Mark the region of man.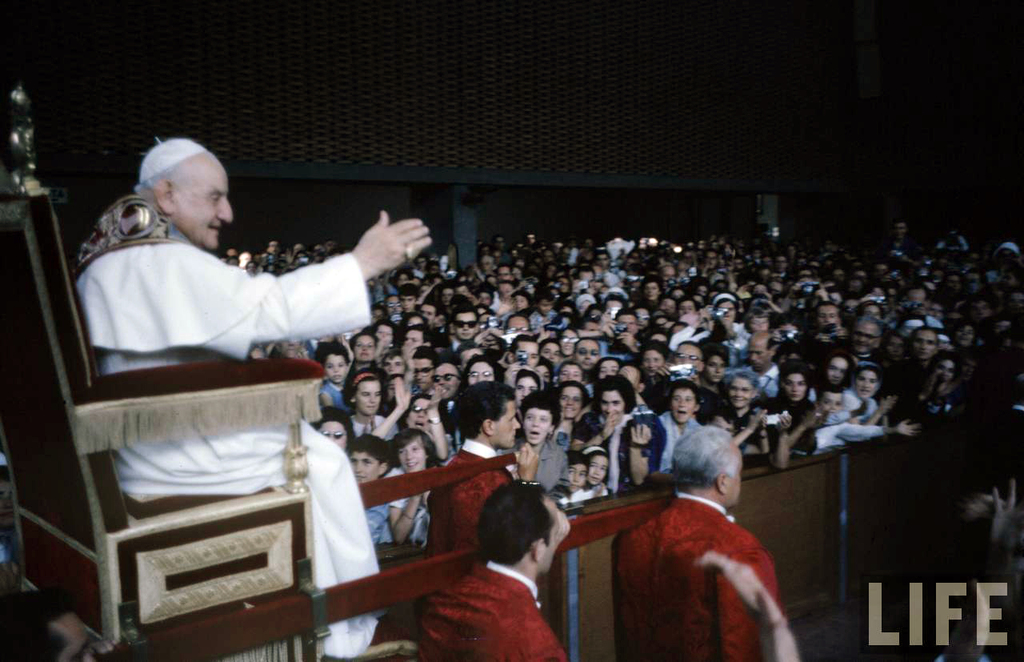
Region: select_region(70, 138, 434, 659).
